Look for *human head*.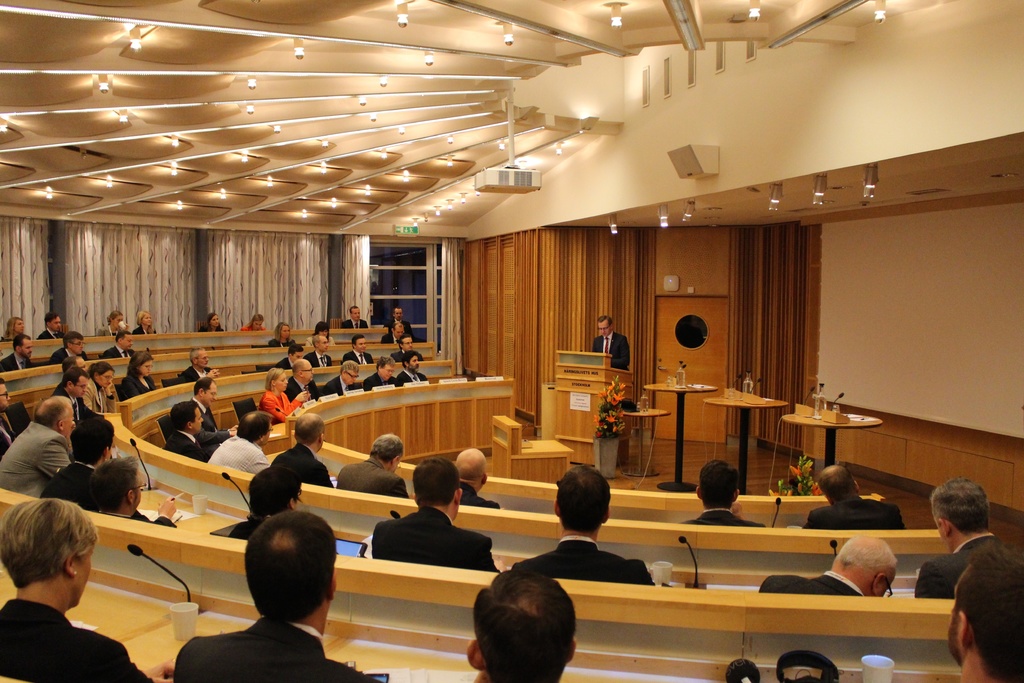
Found: box=[0, 500, 100, 608].
